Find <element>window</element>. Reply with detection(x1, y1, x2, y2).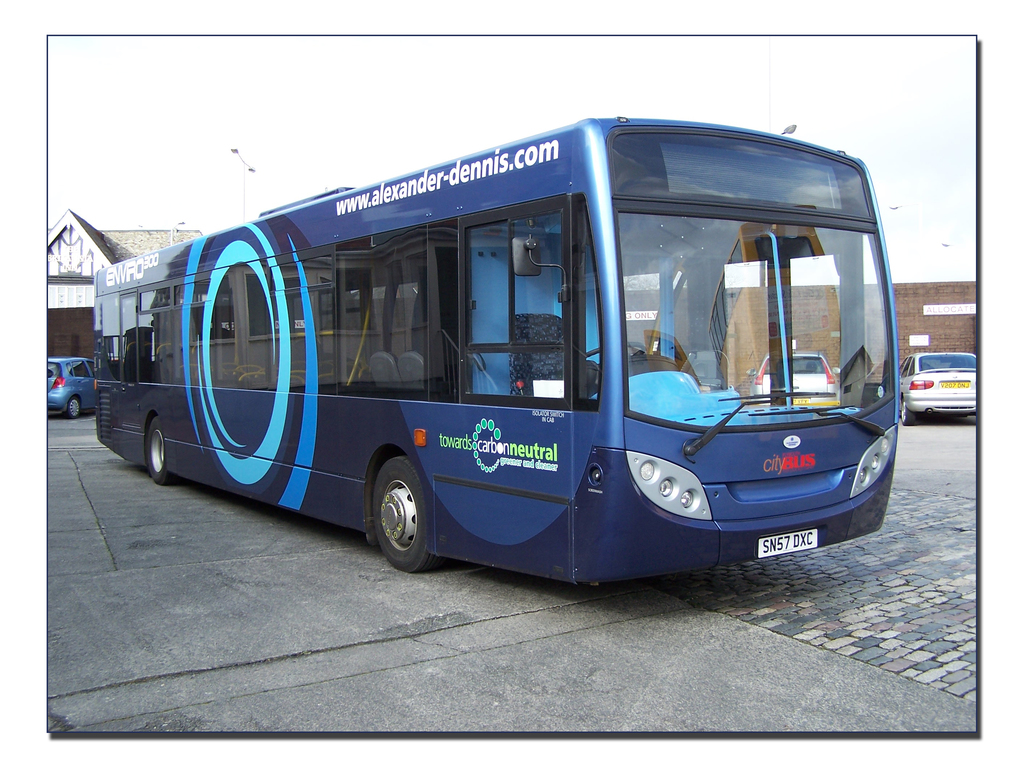
detection(459, 193, 566, 402).
